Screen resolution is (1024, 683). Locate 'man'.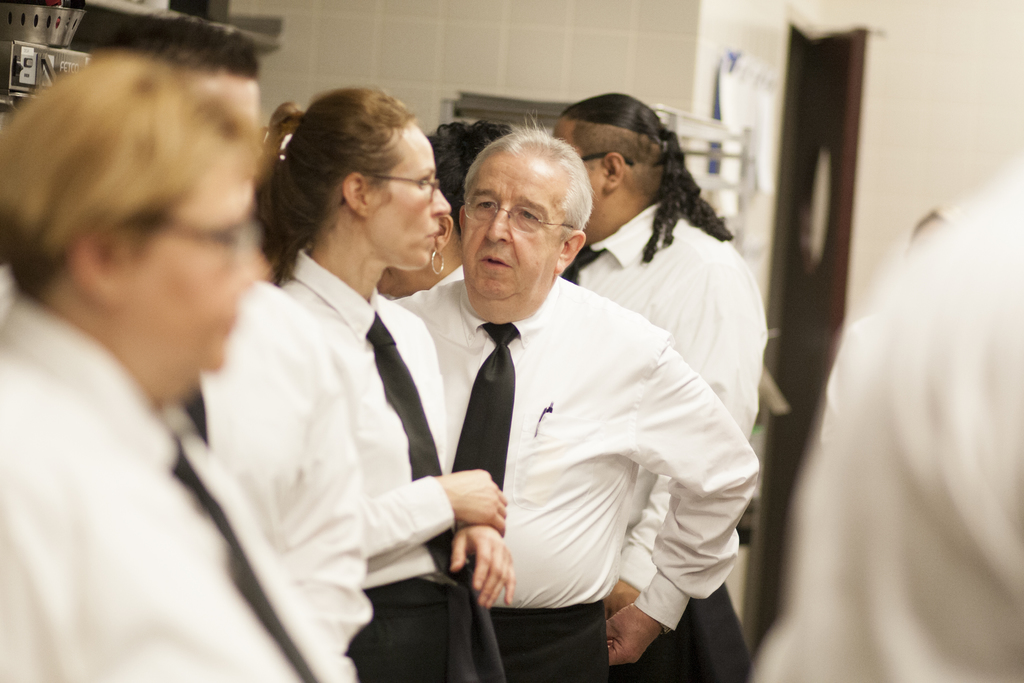
locate(741, 145, 1023, 682).
